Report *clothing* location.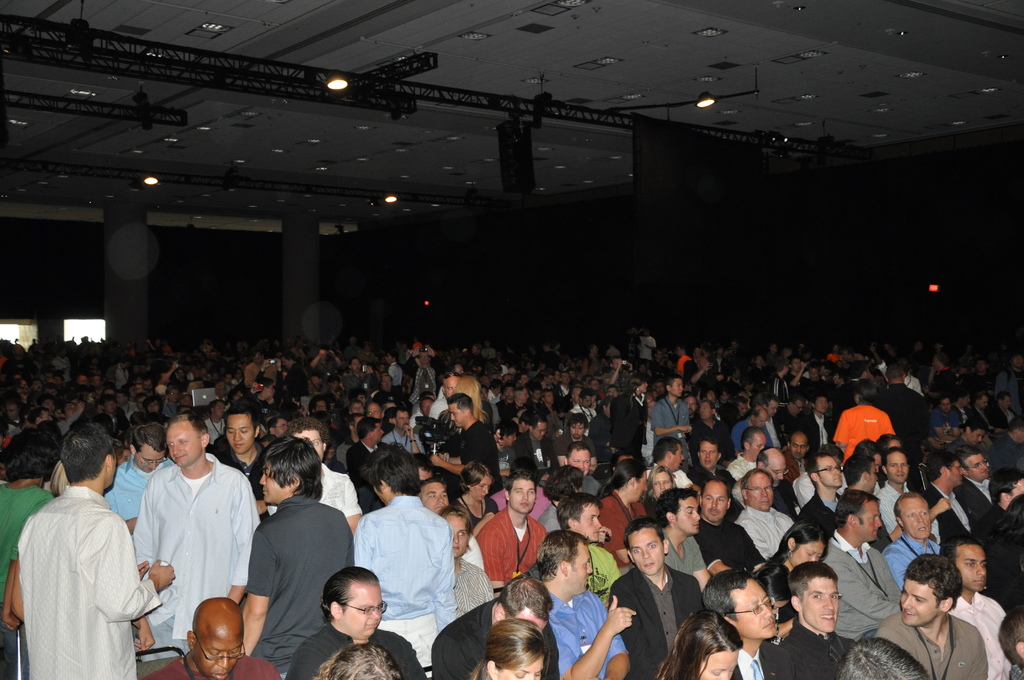
Report: bbox=(442, 420, 506, 494).
